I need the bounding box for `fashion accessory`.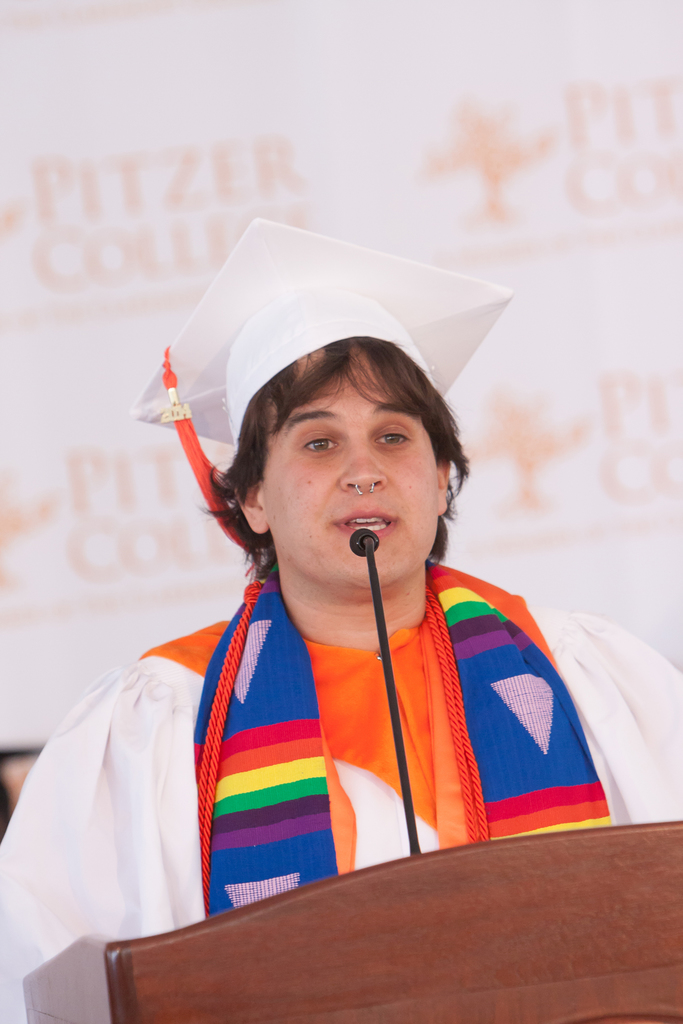
Here it is: [x1=353, y1=484, x2=375, y2=496].
